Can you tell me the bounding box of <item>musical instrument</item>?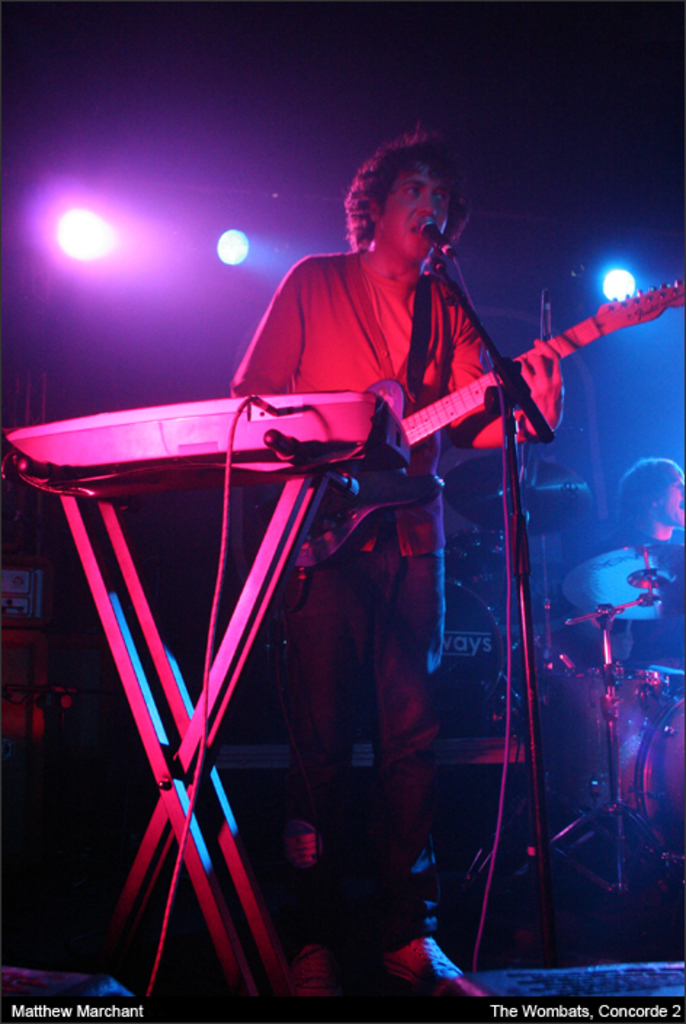
box=[289, 273, 685, 569].
